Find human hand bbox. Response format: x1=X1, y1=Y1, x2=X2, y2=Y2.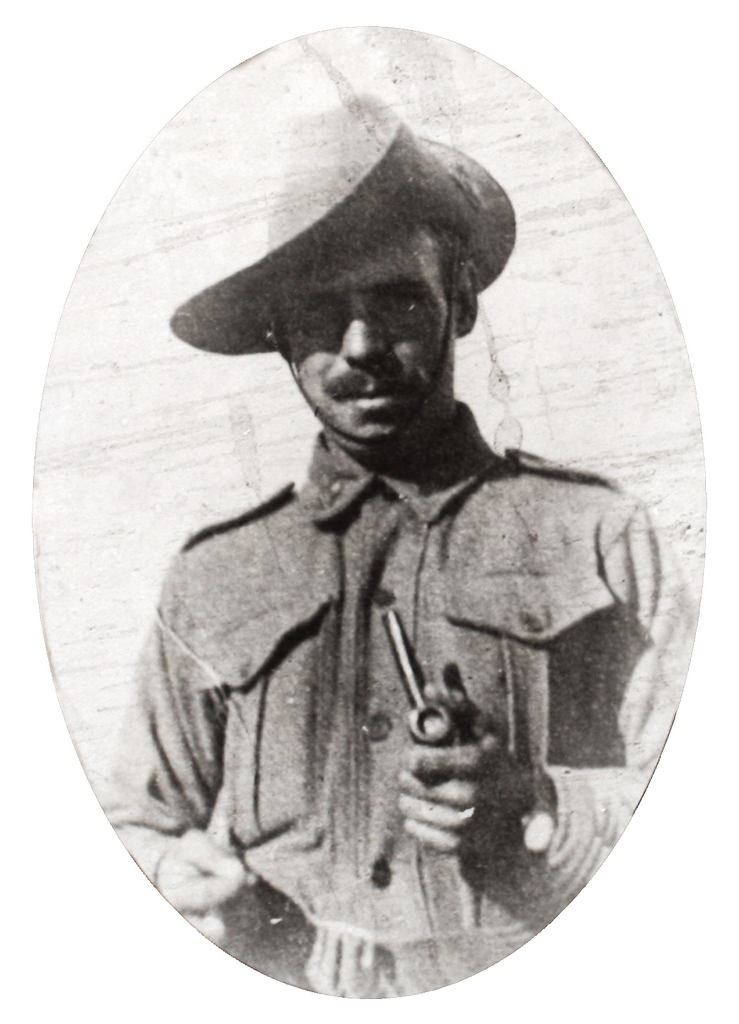
x1=150, y1=823, x2=274, y2=958.
